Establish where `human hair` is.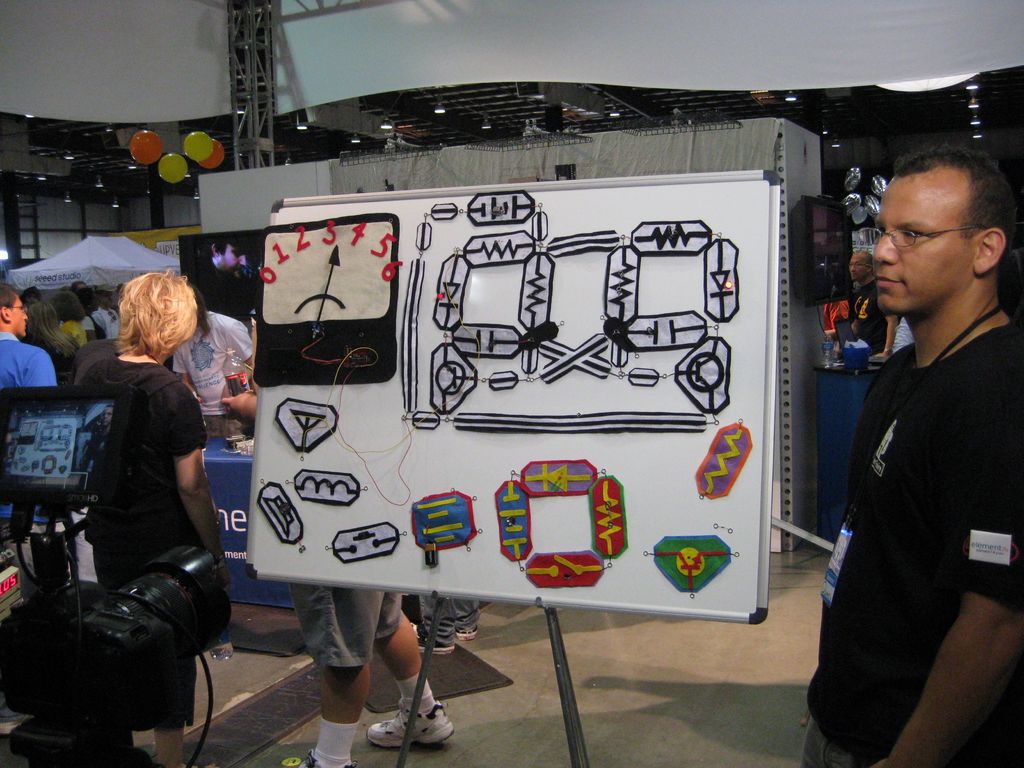
Established at Rect(27, 303, 81, 358).
